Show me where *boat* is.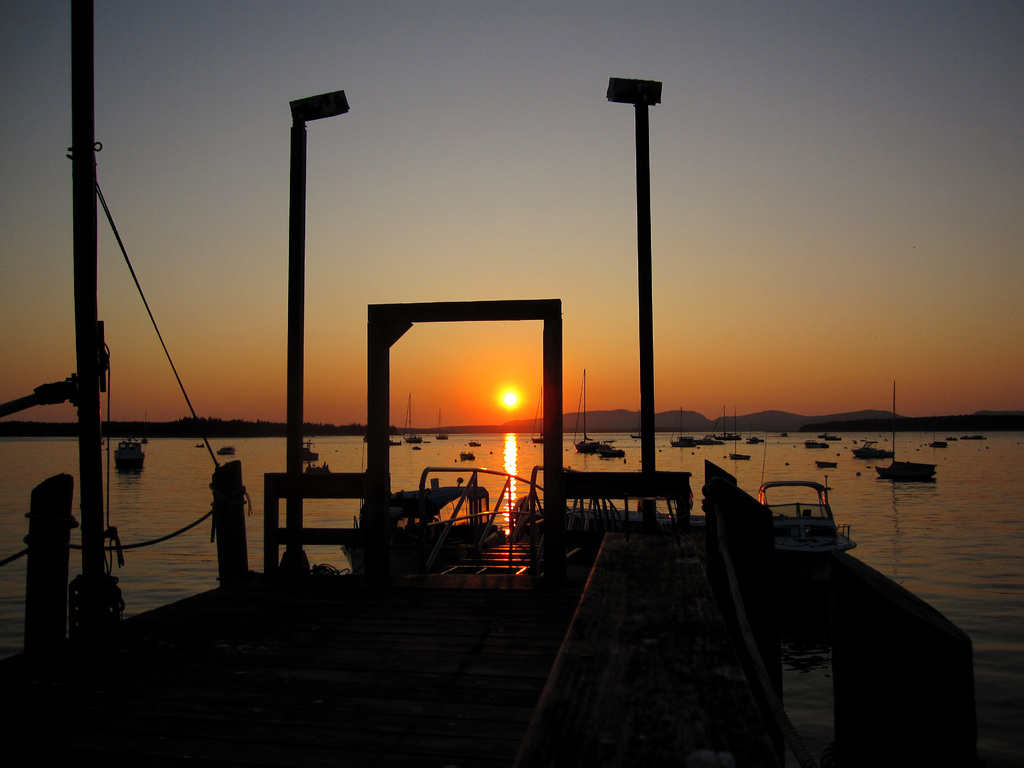
*boat* is at left=711, top=401, right=739, bottom=440.
